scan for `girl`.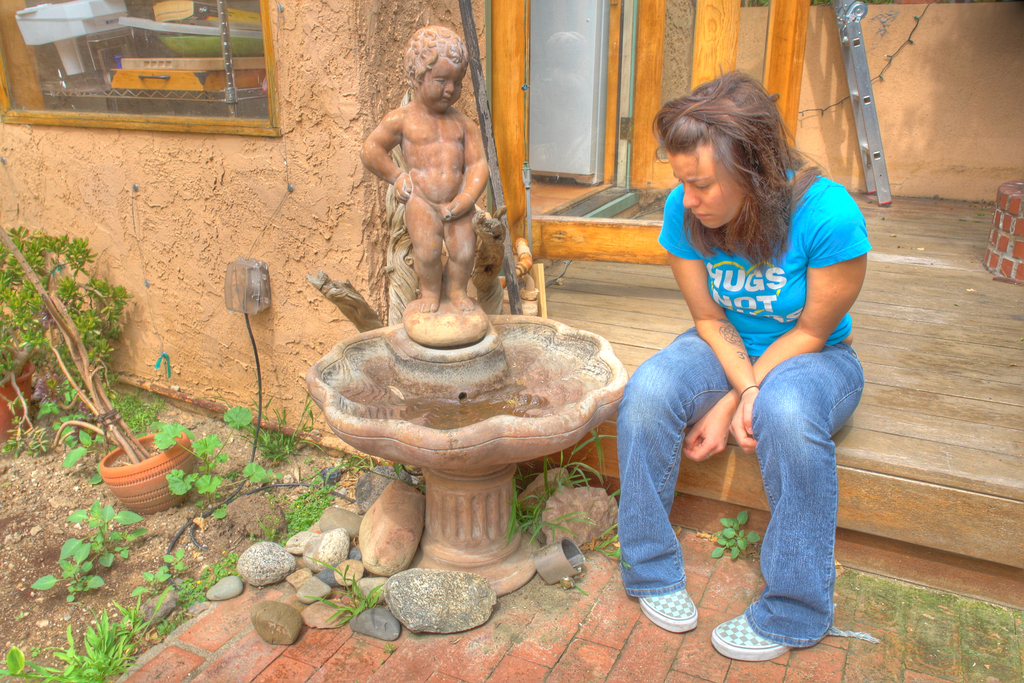
Scan result: <region>618, 74, 860, 661</region>.
